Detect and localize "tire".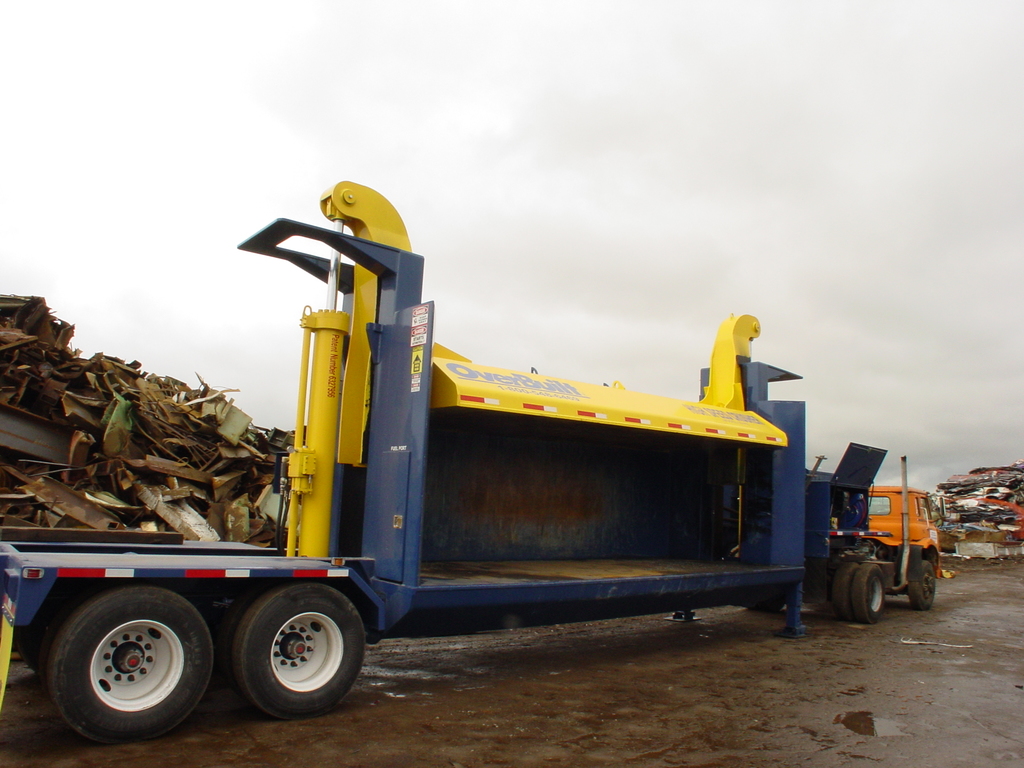
Localized at Rect(225, 591, 364, 723).
